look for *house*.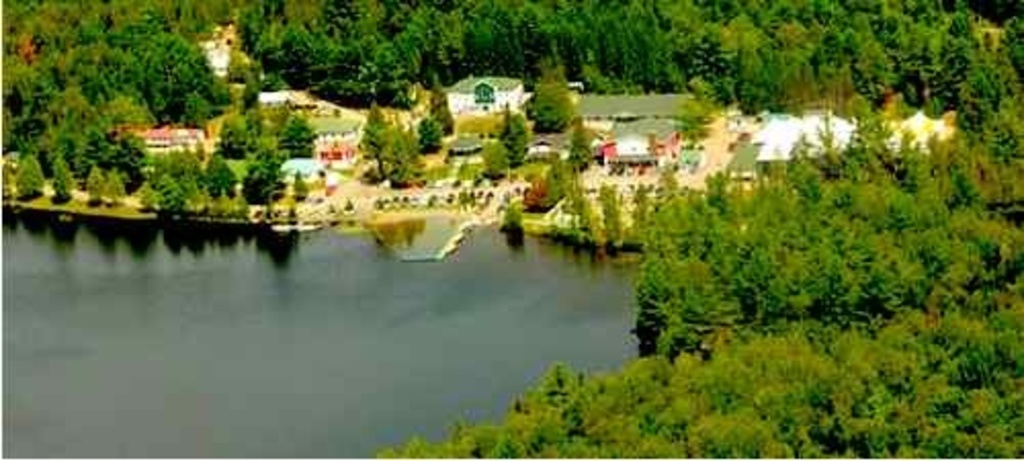
Found: crop(135, 125, 203, 154).
